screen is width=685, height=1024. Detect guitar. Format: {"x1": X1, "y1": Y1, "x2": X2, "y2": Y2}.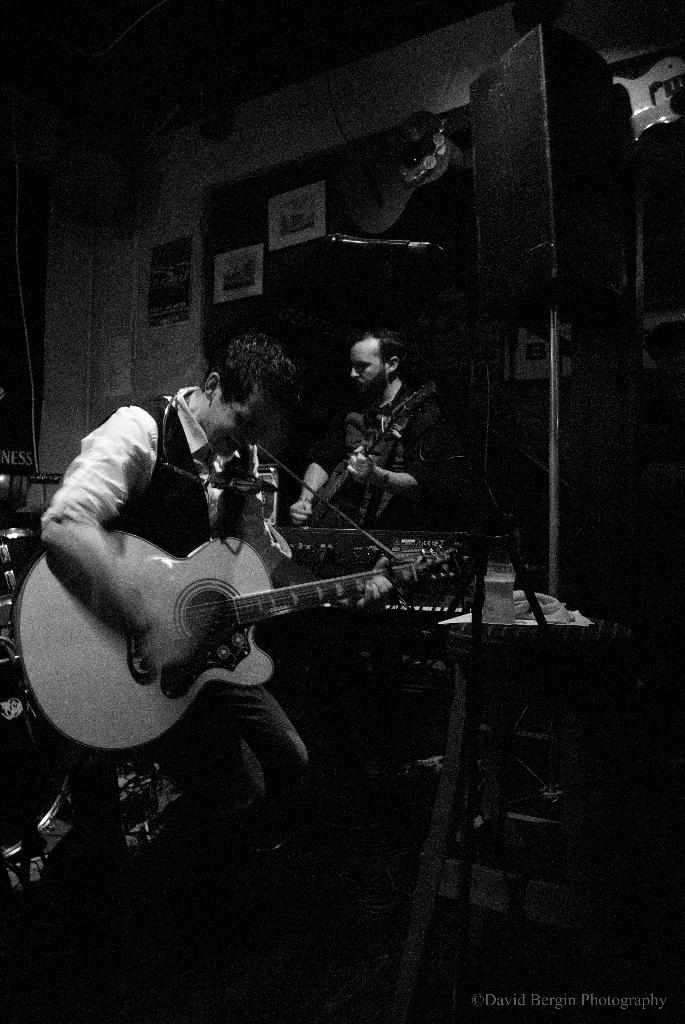
{"x1": 19, "y1": 518, "x2": 469, "y2": 758}.
